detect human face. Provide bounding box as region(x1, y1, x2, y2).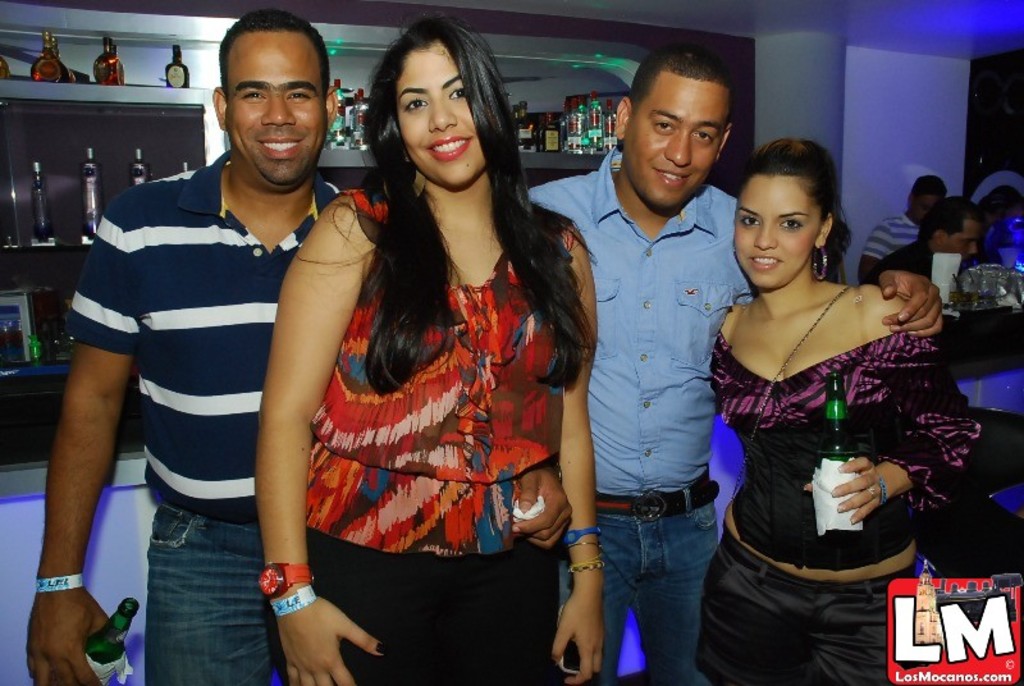
region(396, 42, 498, 188).
